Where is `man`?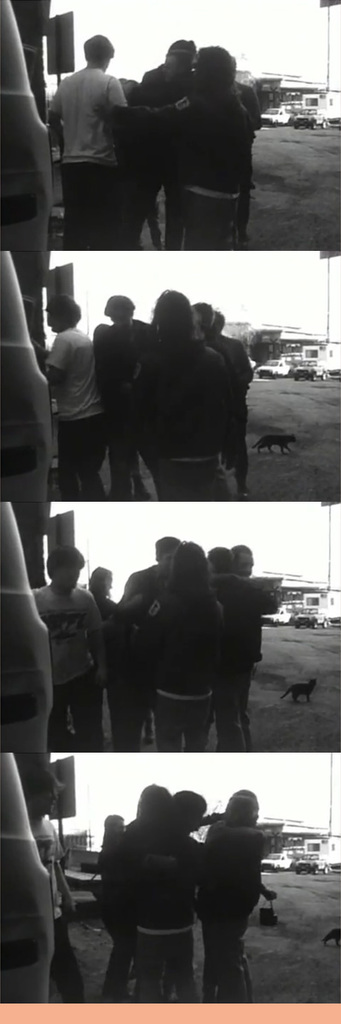
rect(94, 293, 168, 506).
